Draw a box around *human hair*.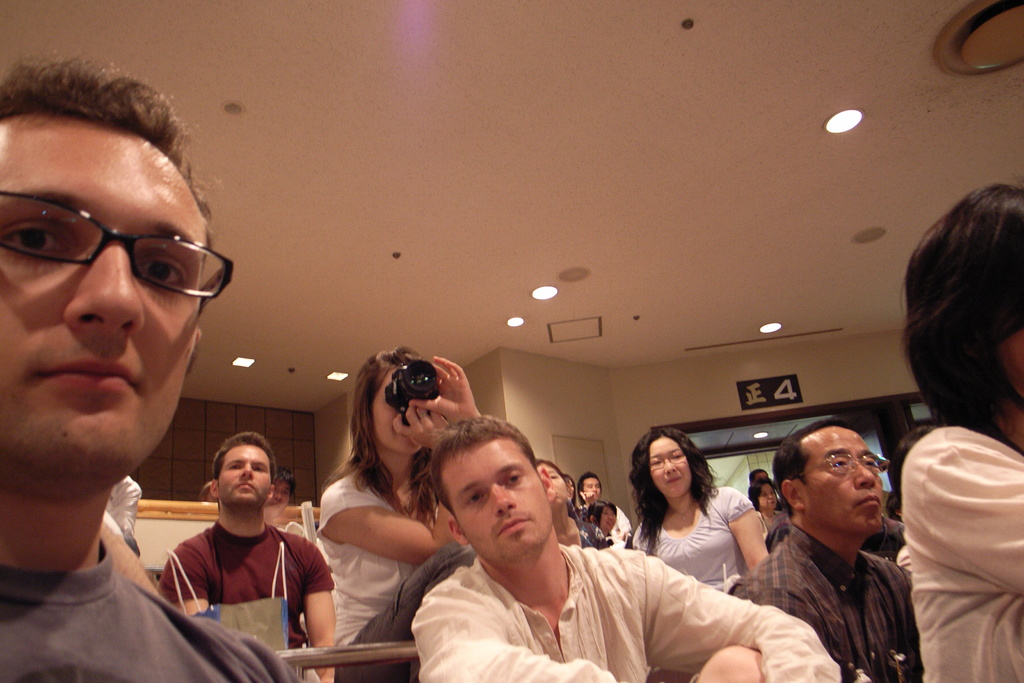
274 467 296 500.
